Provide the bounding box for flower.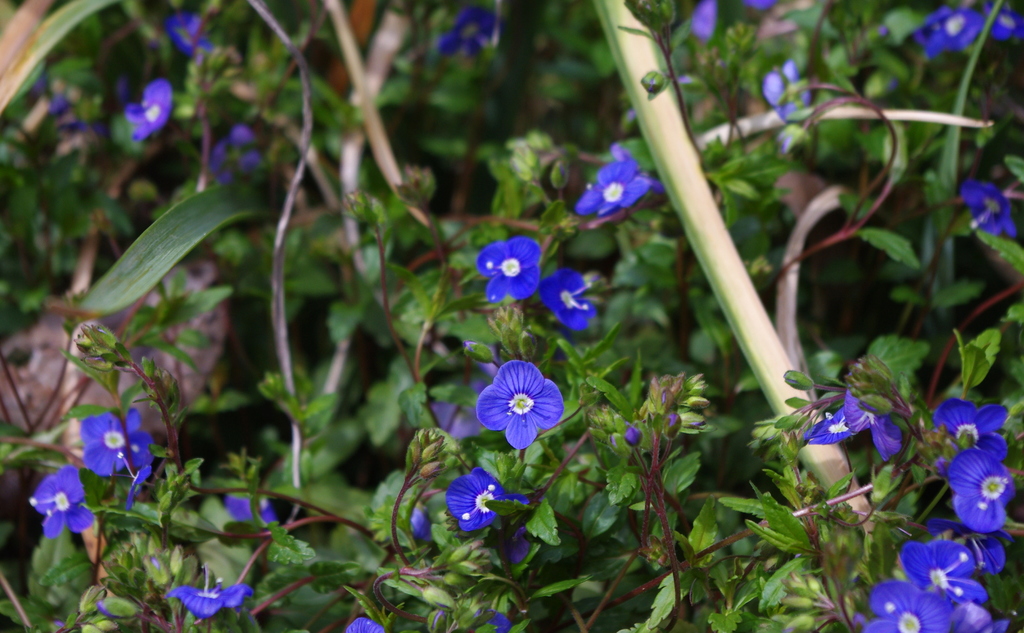
(x1=945, y1=437, x2=1020, y2=529).
